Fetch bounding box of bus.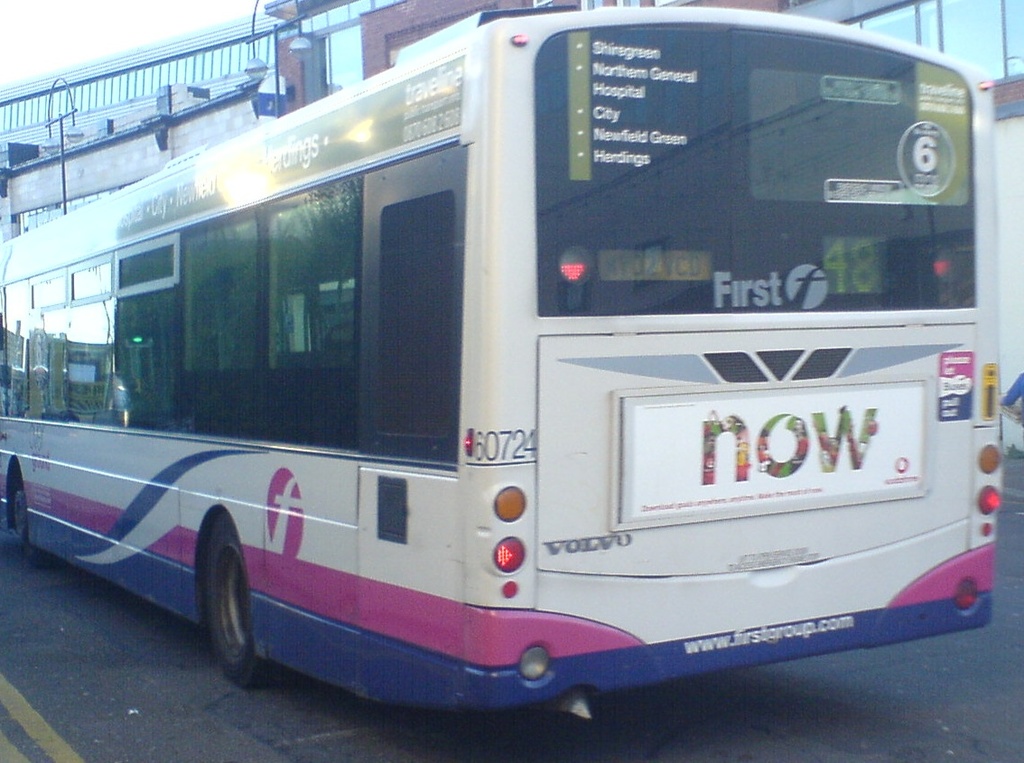
Bbox: detection(0, 4, 1007, 727).
